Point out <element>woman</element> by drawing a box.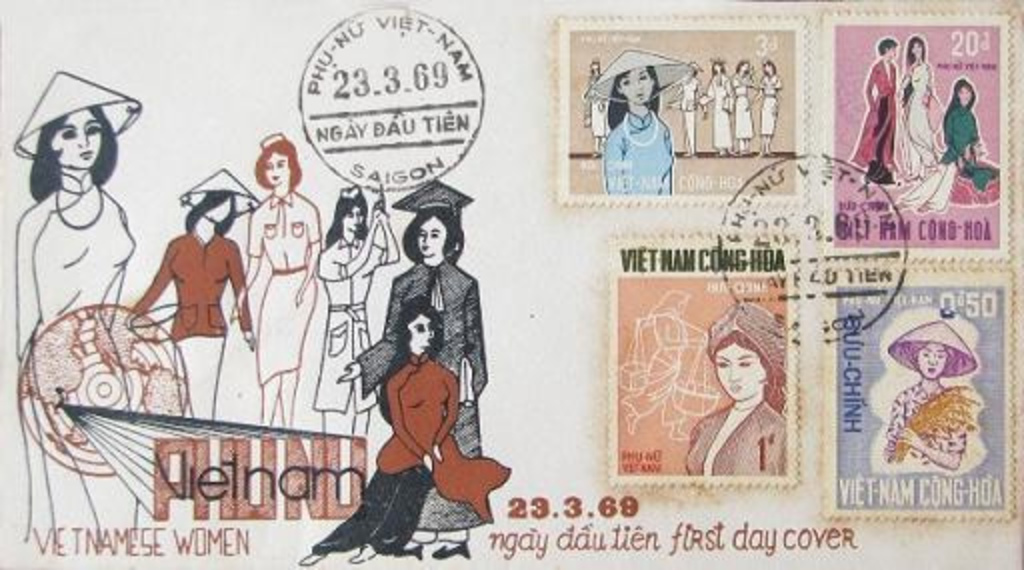
[696,50,736,156].
